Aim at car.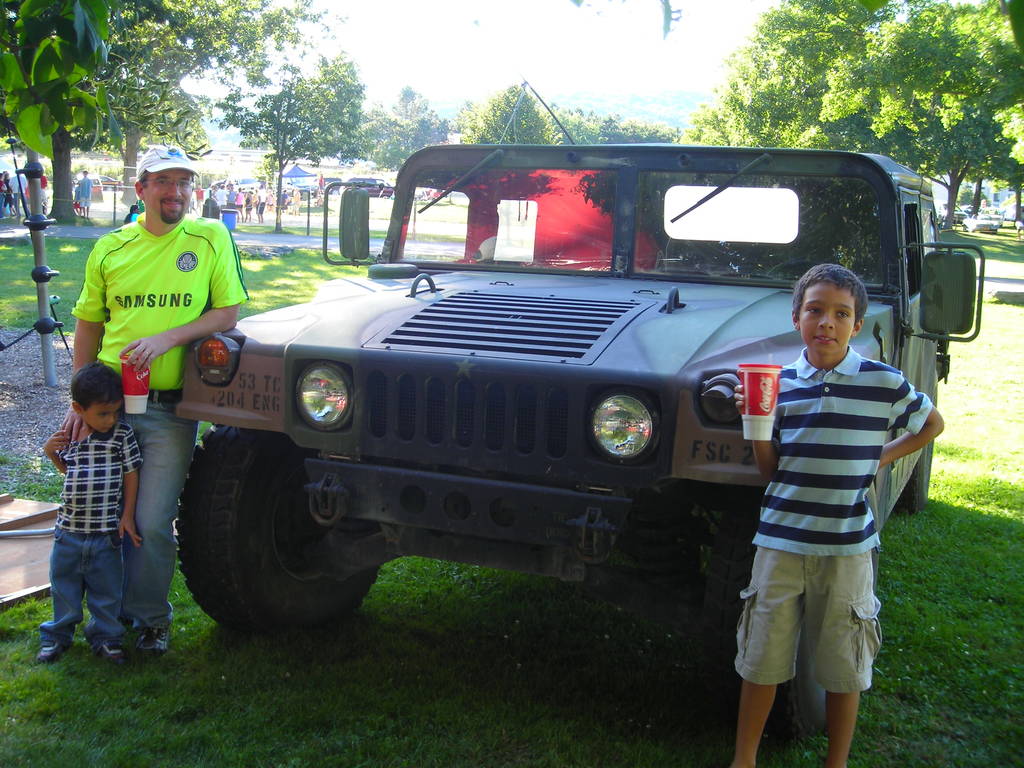
Aimed at box(151, 124, 960, 679).
